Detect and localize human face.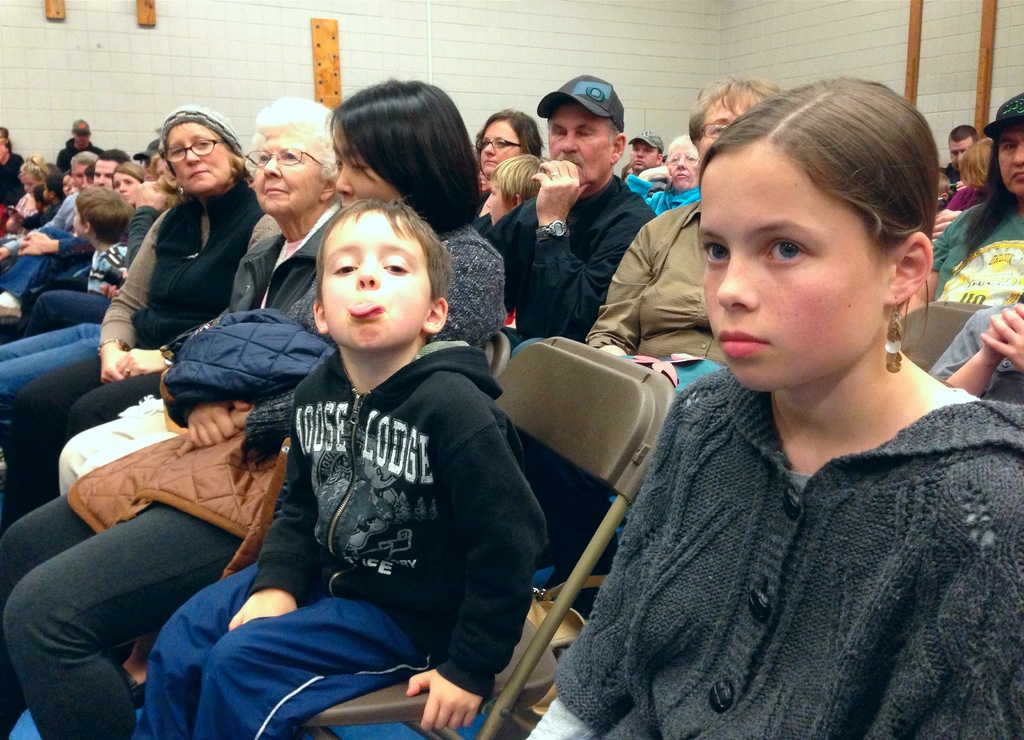
Localized at Rect(998, 124, 1023, 193).
